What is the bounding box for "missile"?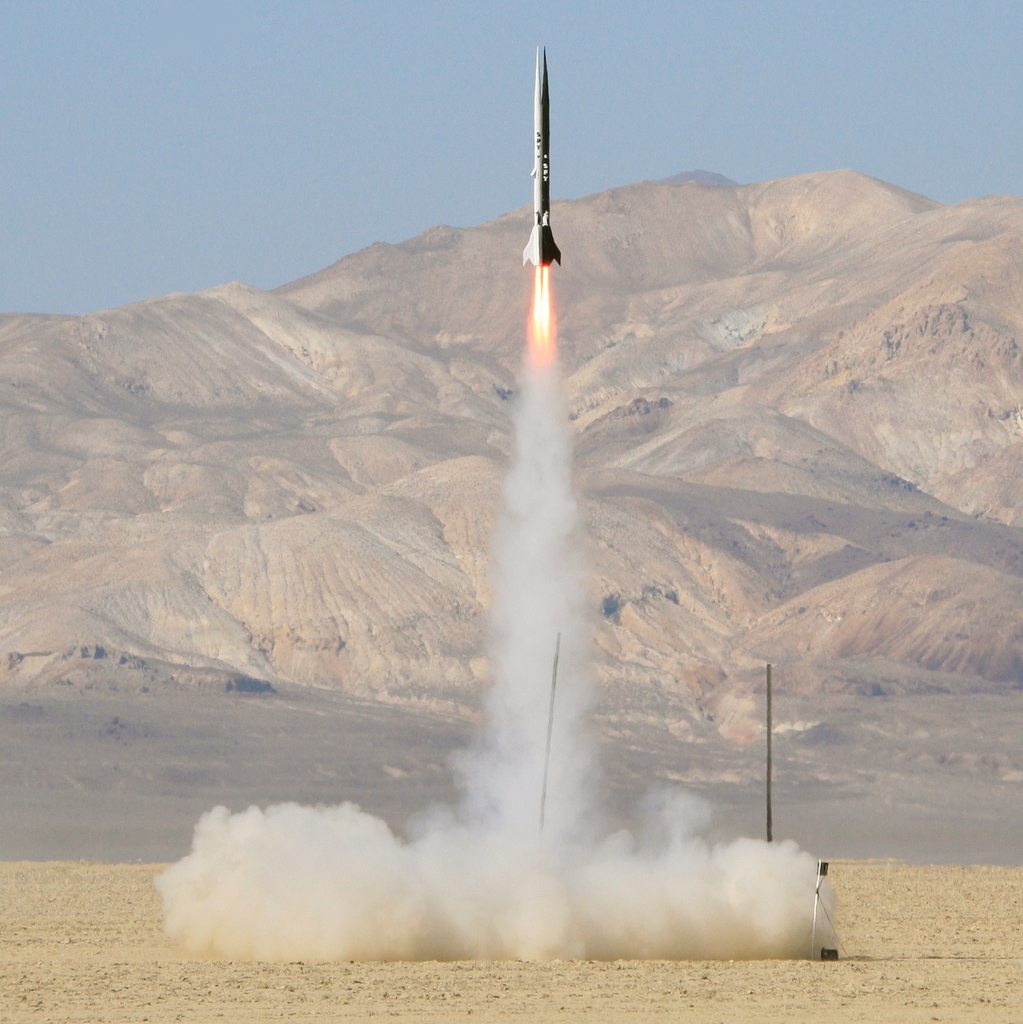
{"x1": 518, "y1": 39, "x2": 561, "y2": 271}.
